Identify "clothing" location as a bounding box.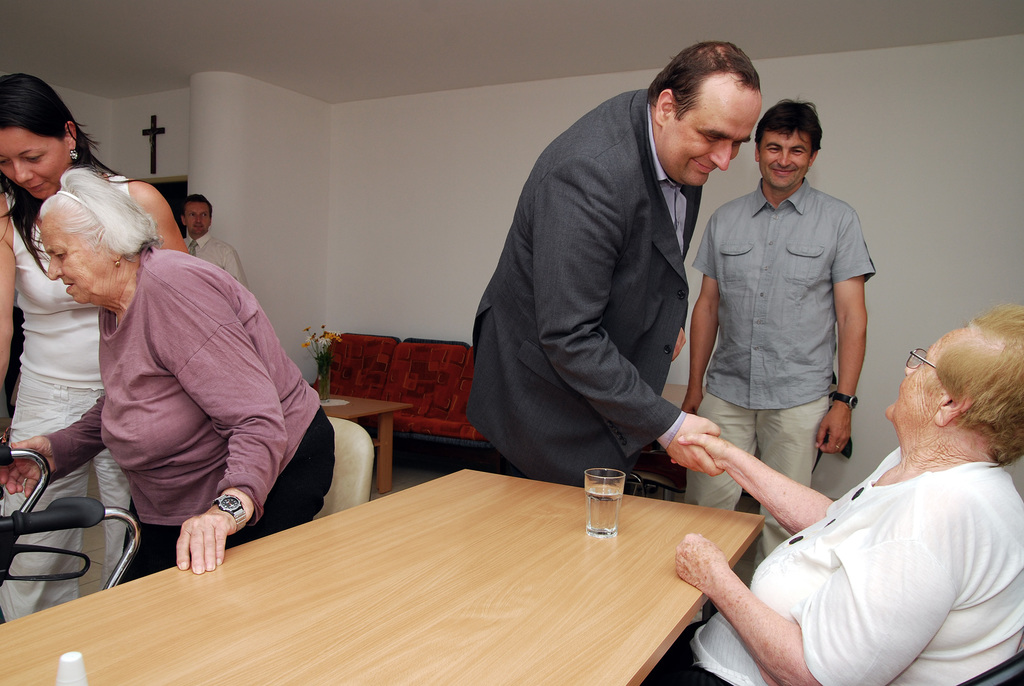
(left=9, top=176, right=114, bottom=391).
